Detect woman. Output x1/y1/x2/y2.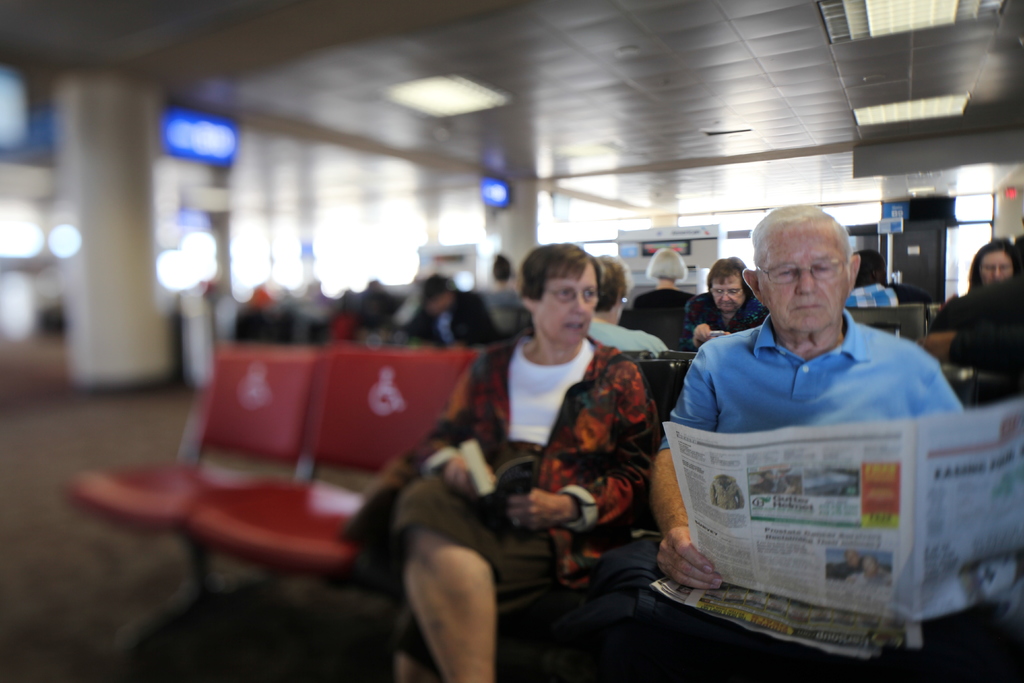
400/239/661/674.
